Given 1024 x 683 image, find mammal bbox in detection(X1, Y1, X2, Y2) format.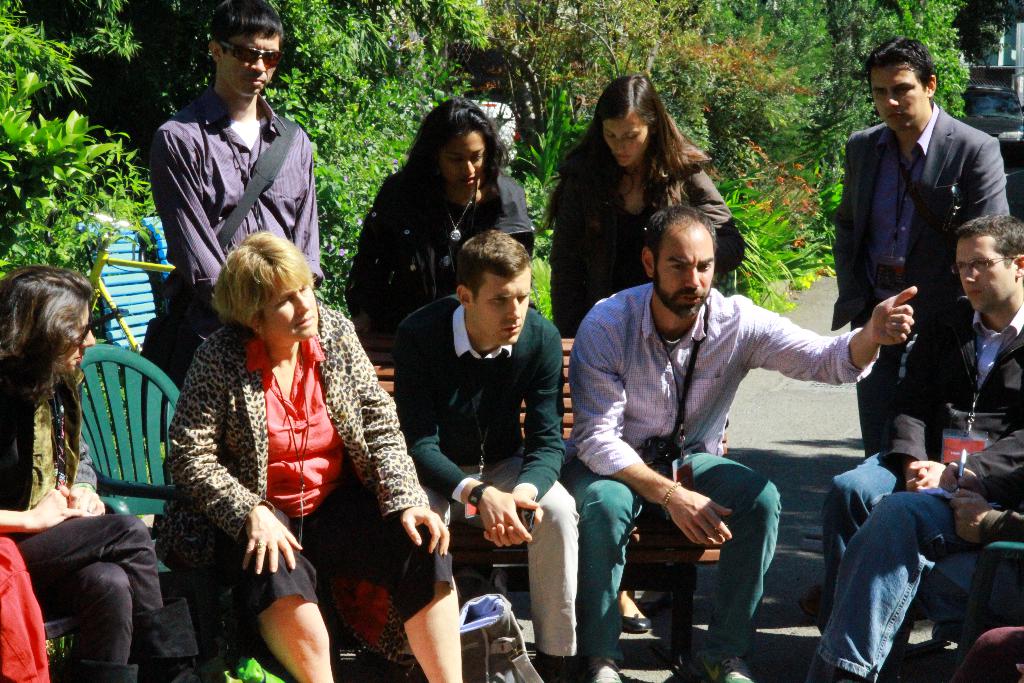
detection(572, 204, 921, 682).
